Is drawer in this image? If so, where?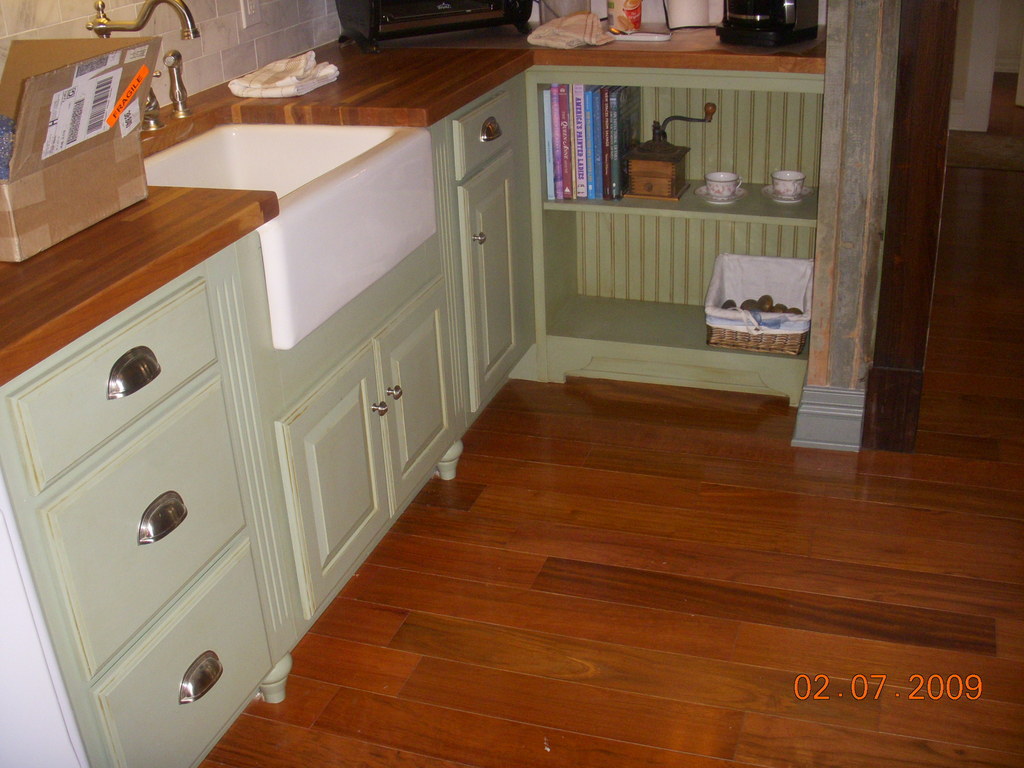
Yes, at {"left": 451, "top": 88, "right": 520, "bottom": 177}.
